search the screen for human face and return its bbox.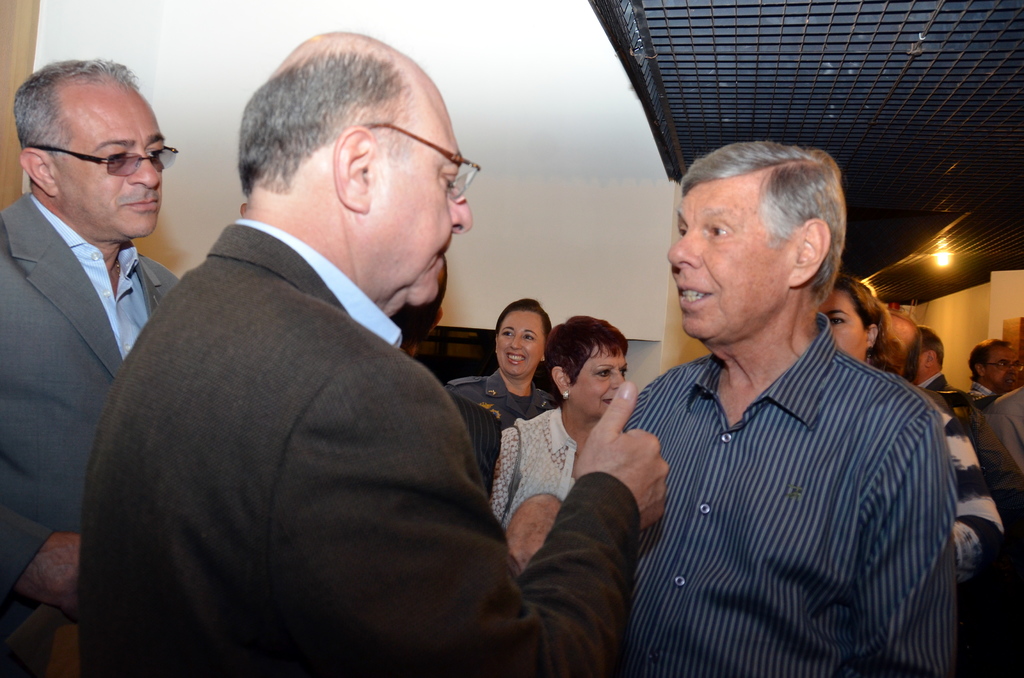
Found: 498 309 543 373.
